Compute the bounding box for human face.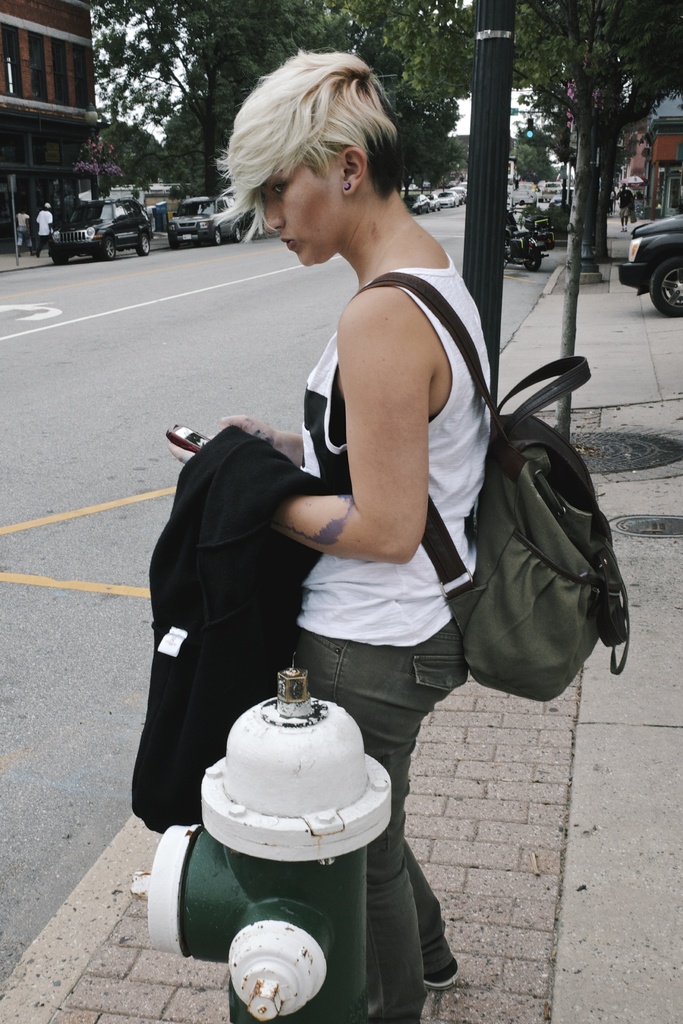
261:157:340:266.
